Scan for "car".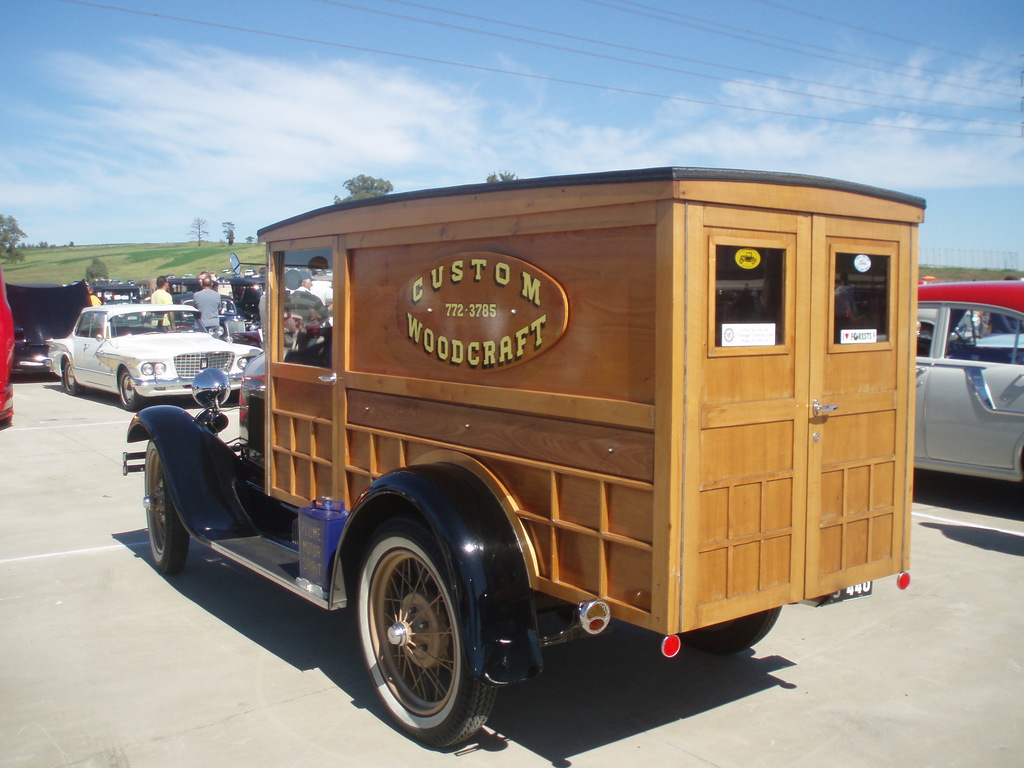
Scan result: 851:281:1023:483.
